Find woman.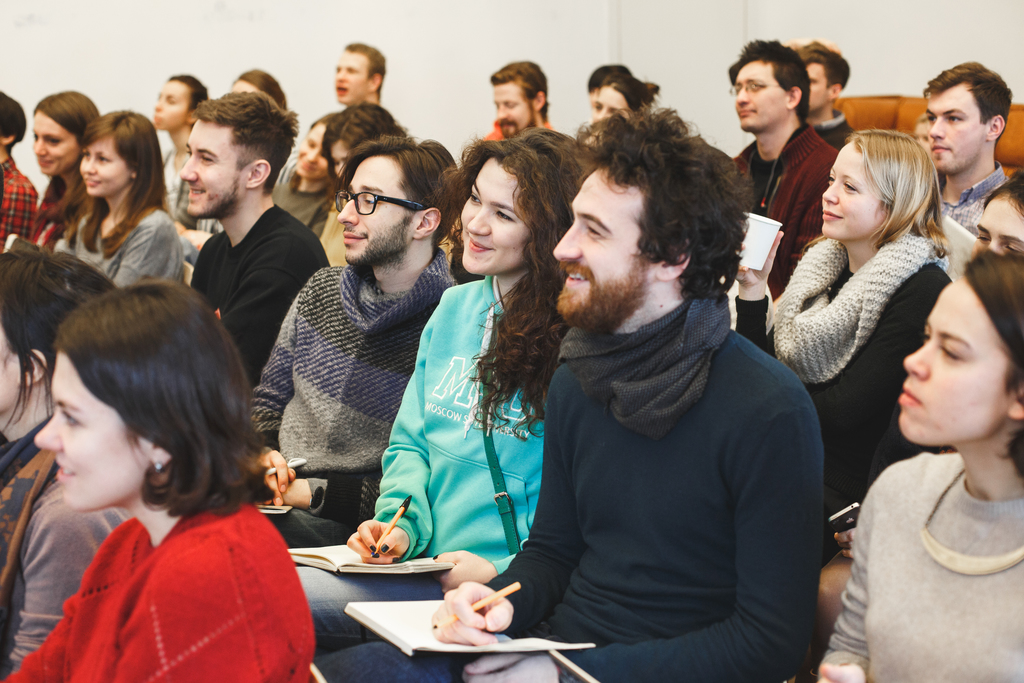
bbox(1, 249, 114, 675).
